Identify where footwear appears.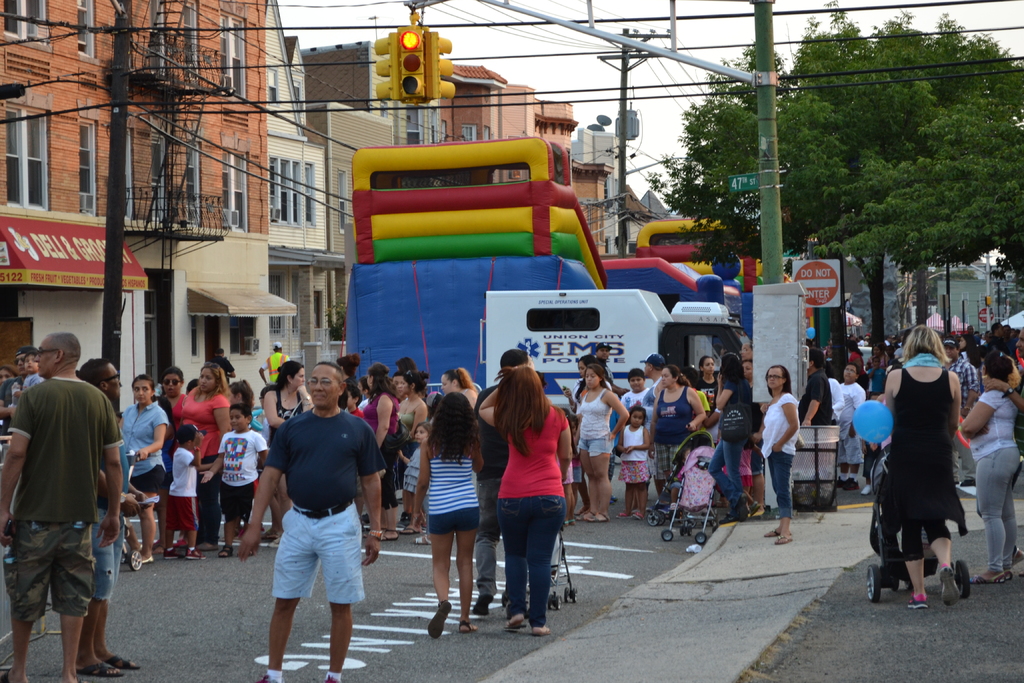
Appears at box=[971, 568, 1007, 582].
